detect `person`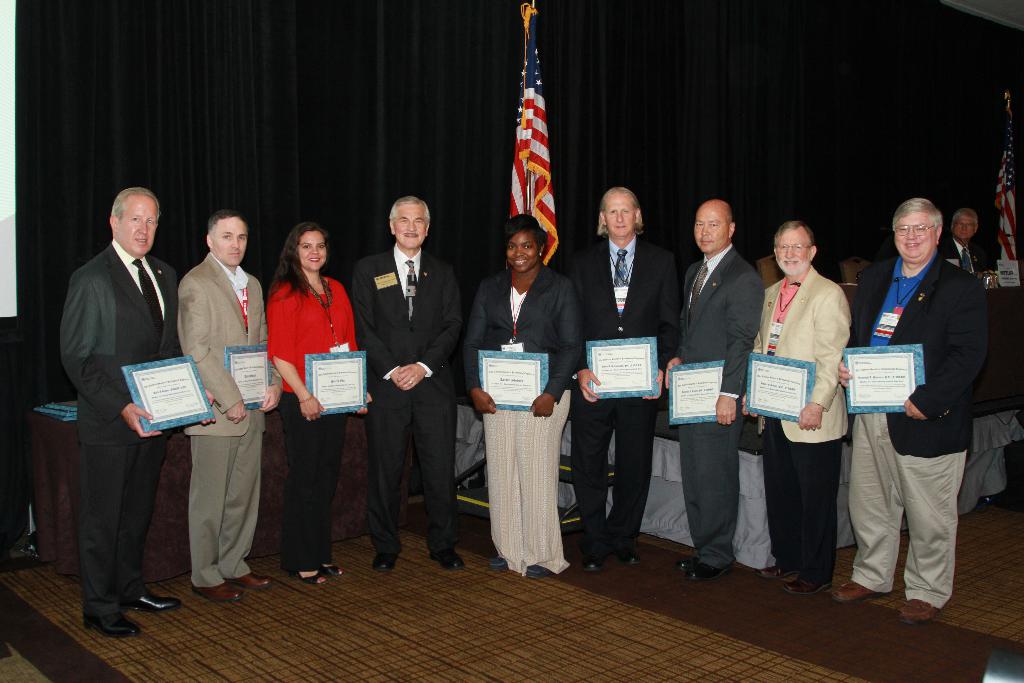
region(260, 220, 375, 586)
